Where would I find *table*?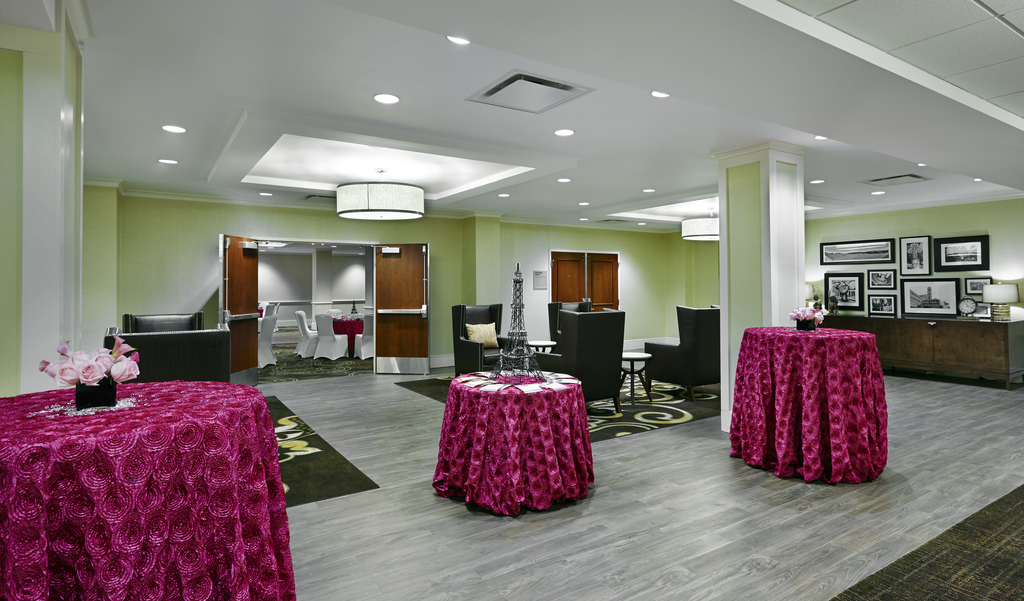
At (x1=422, y1=363, x2=614, y2=523).
